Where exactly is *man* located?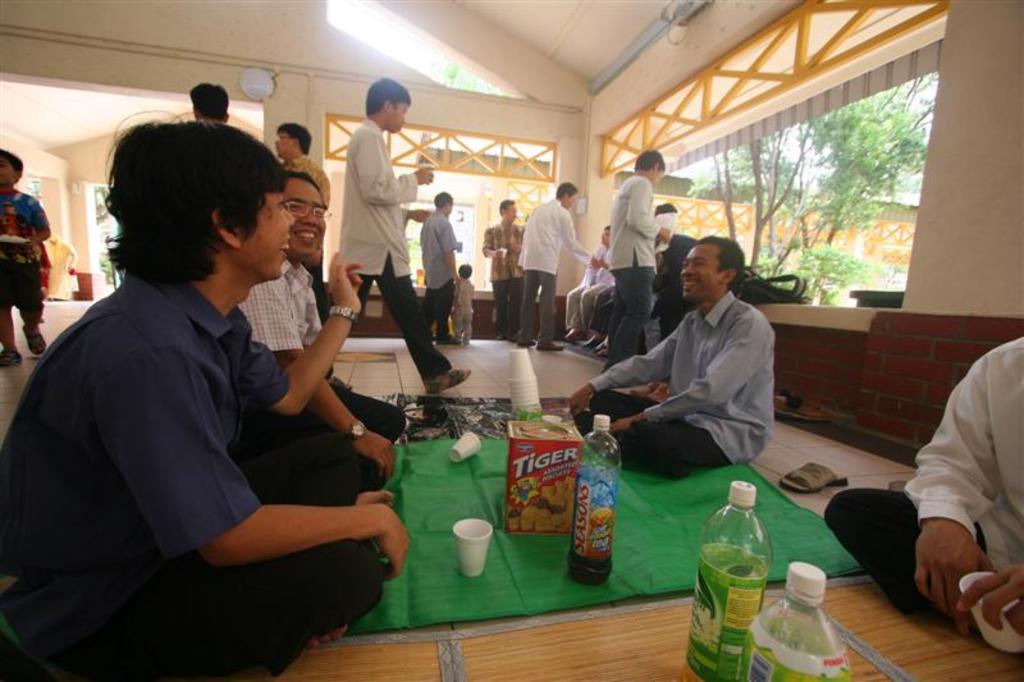
Its bounding box is region(562, 237, 786, 472).
